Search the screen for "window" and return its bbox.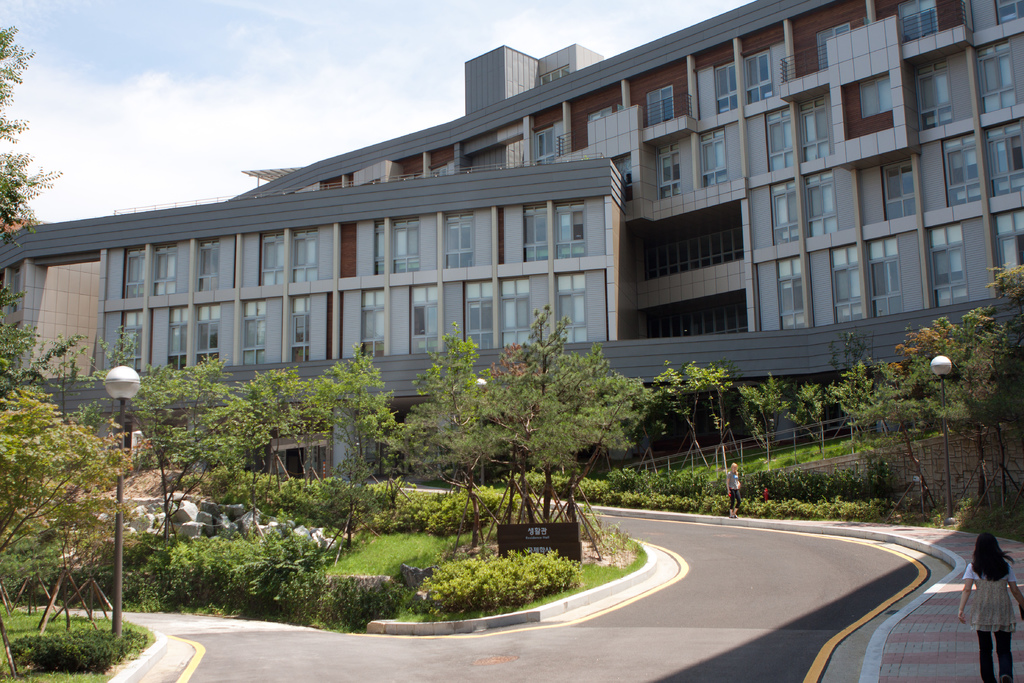
Found: crop(811, 172, 838, 238).
